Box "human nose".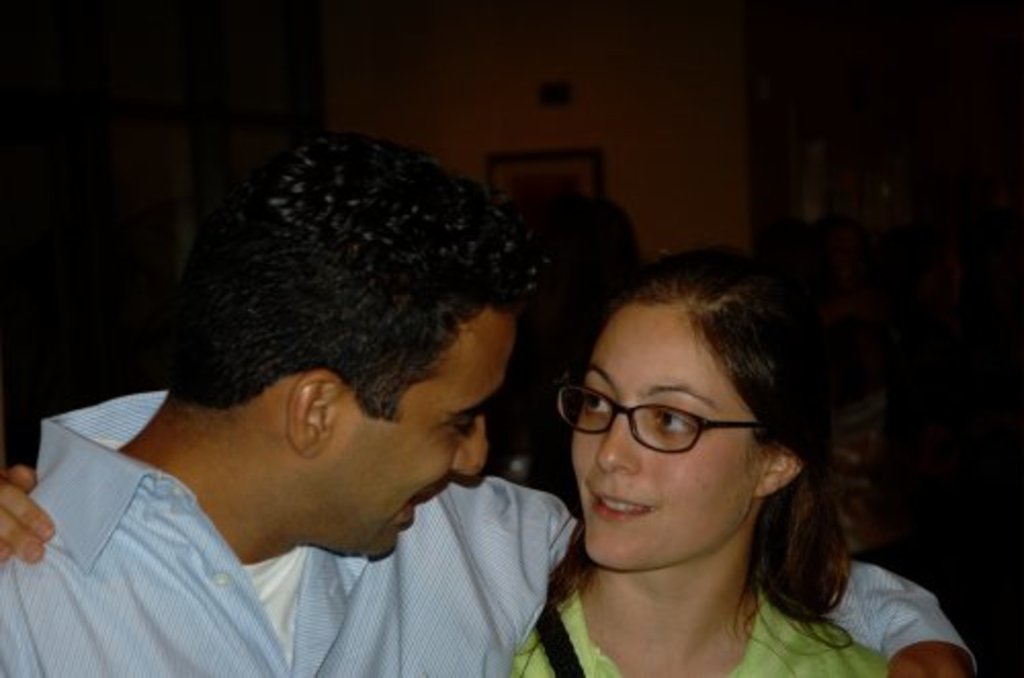
449:428:494:481.
